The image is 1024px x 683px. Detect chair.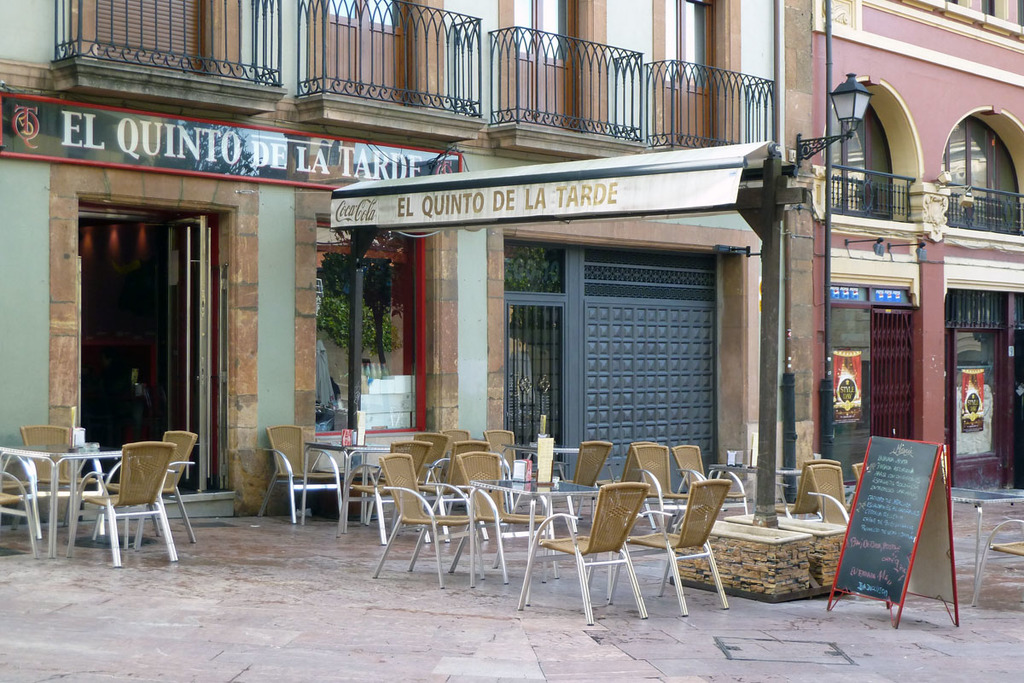
Detection: [765, 458, 842, 520].
